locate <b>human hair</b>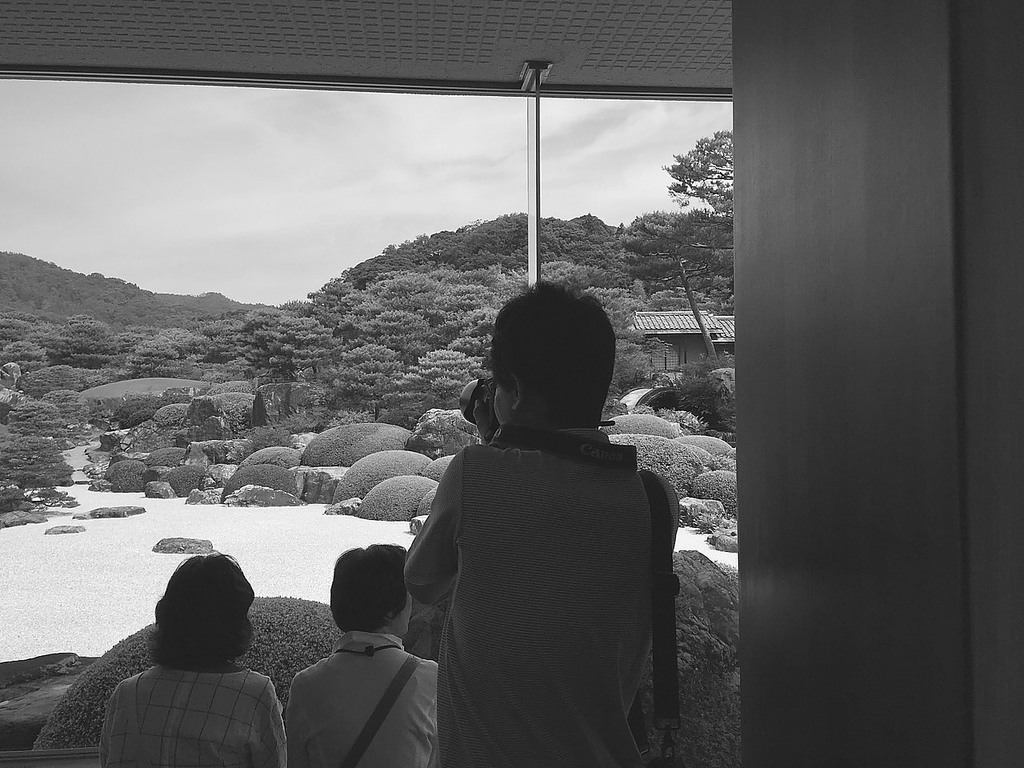
<bbox>473, 279, 613, 440</bbox>
